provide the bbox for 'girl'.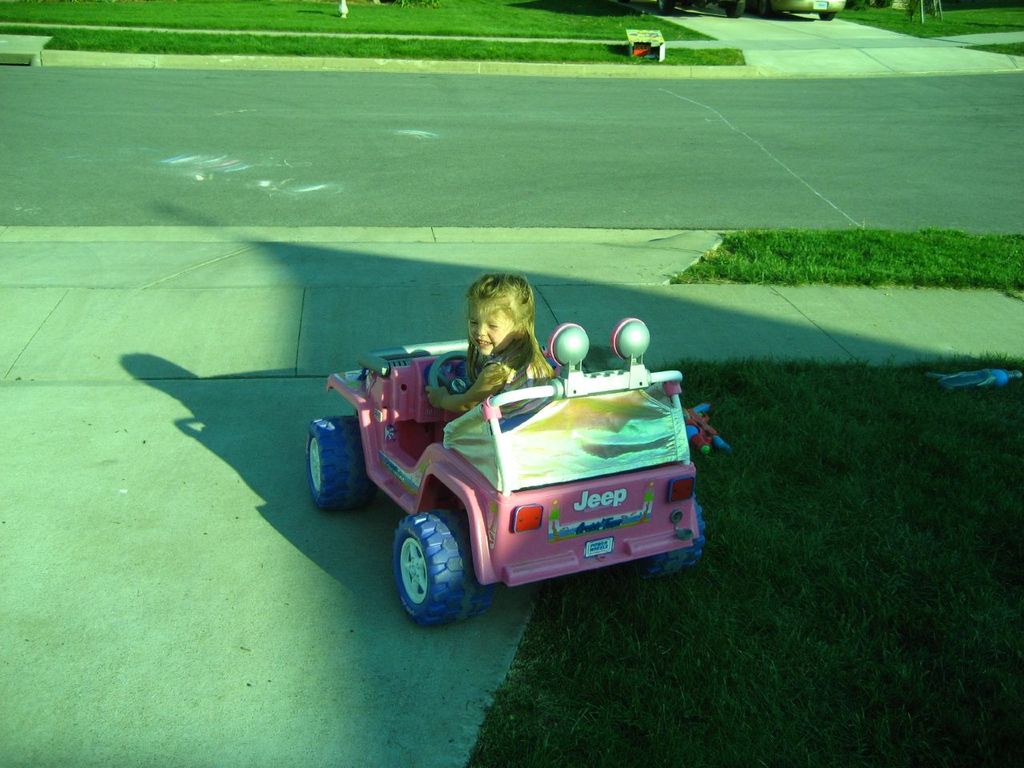
box=[423, 277, 560, 442].
